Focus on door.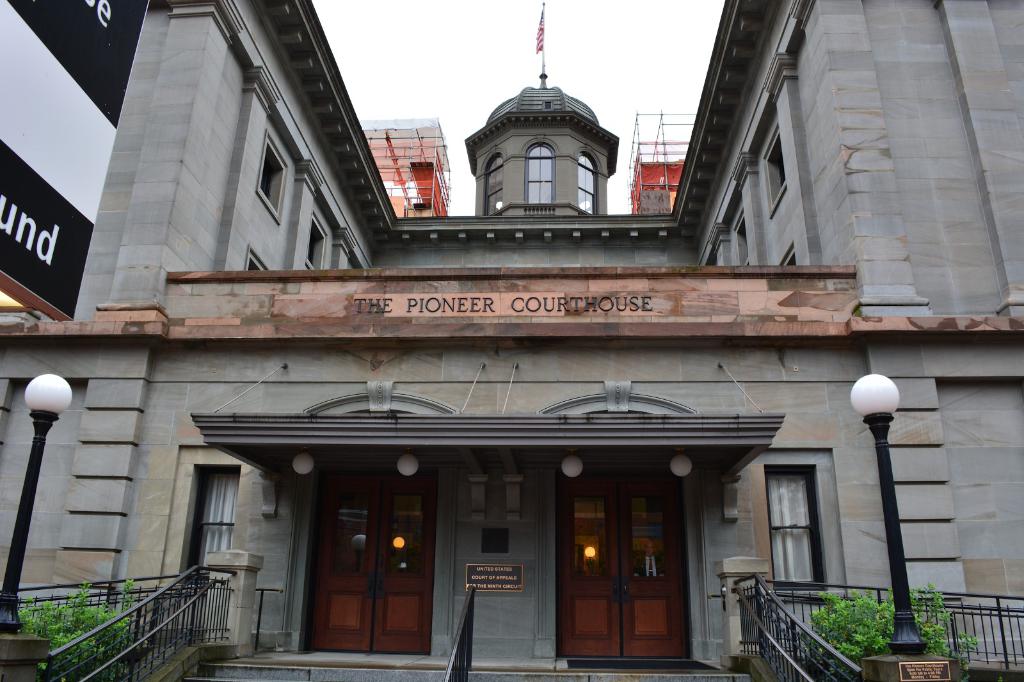
Focused at region(616, 472, 691, 660).
